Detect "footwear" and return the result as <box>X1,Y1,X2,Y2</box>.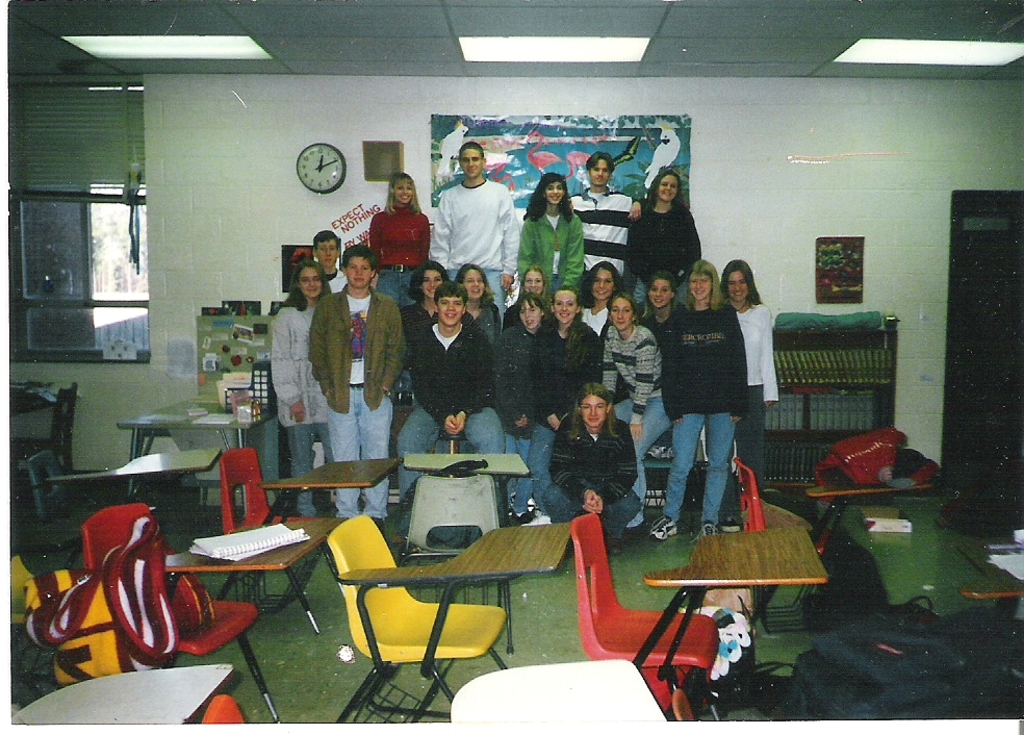
<box>605,539,624,556</box>.
